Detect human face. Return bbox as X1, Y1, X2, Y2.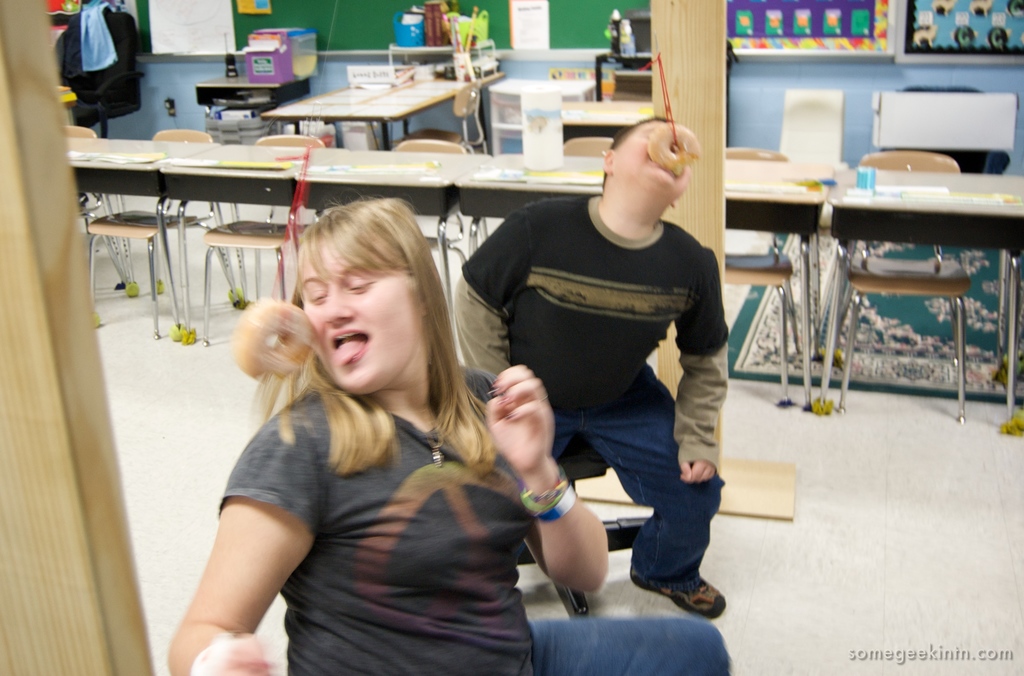
614, 111, 687, 196.
